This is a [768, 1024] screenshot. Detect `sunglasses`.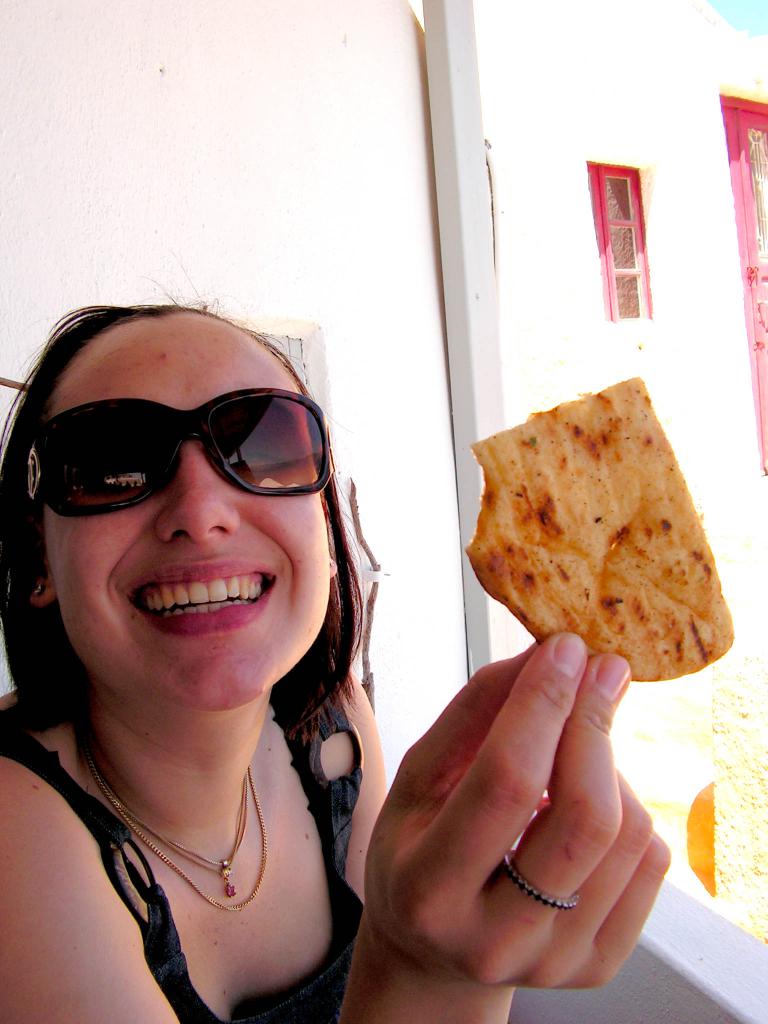
region(17, 386, 337, 514).
